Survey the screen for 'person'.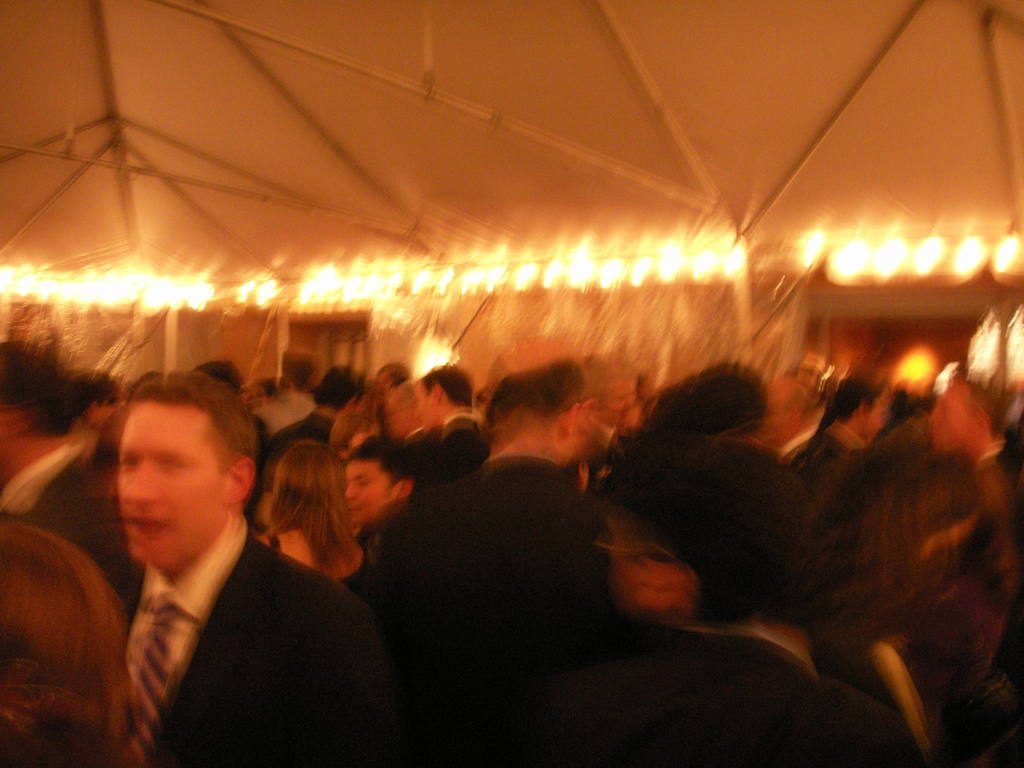
Survey found: (left=344, top=435, right=421, bottom=565).
